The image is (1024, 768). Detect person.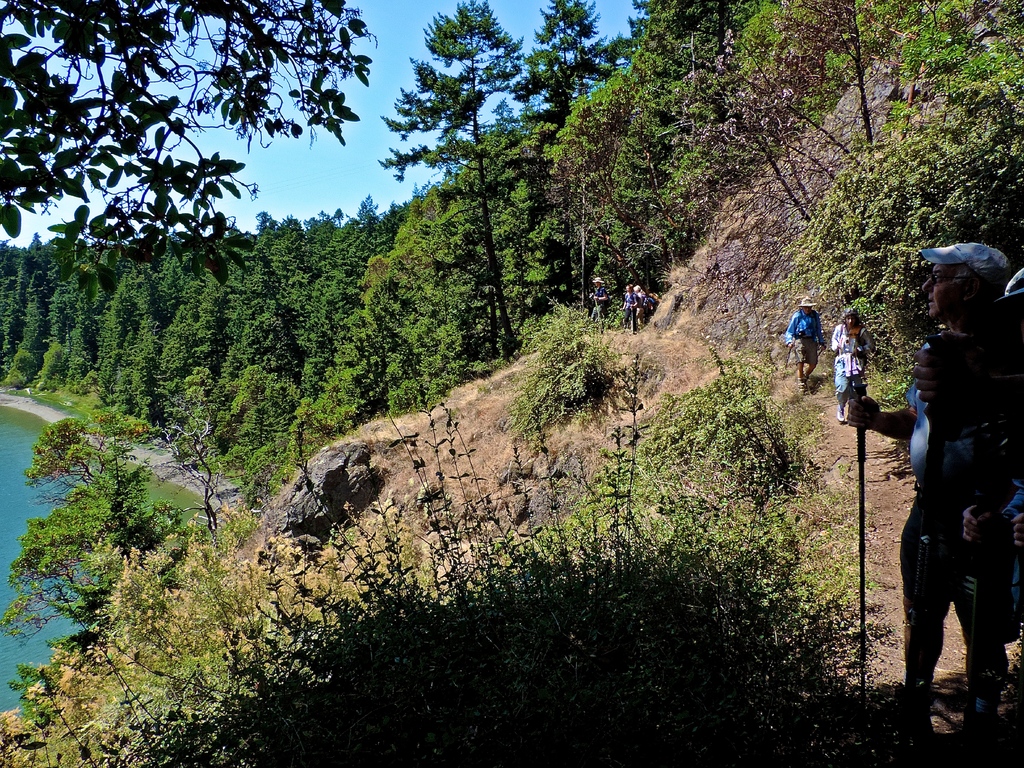
Detection: pyautogui.locateOnScreen(621, 278, 657, 325).
